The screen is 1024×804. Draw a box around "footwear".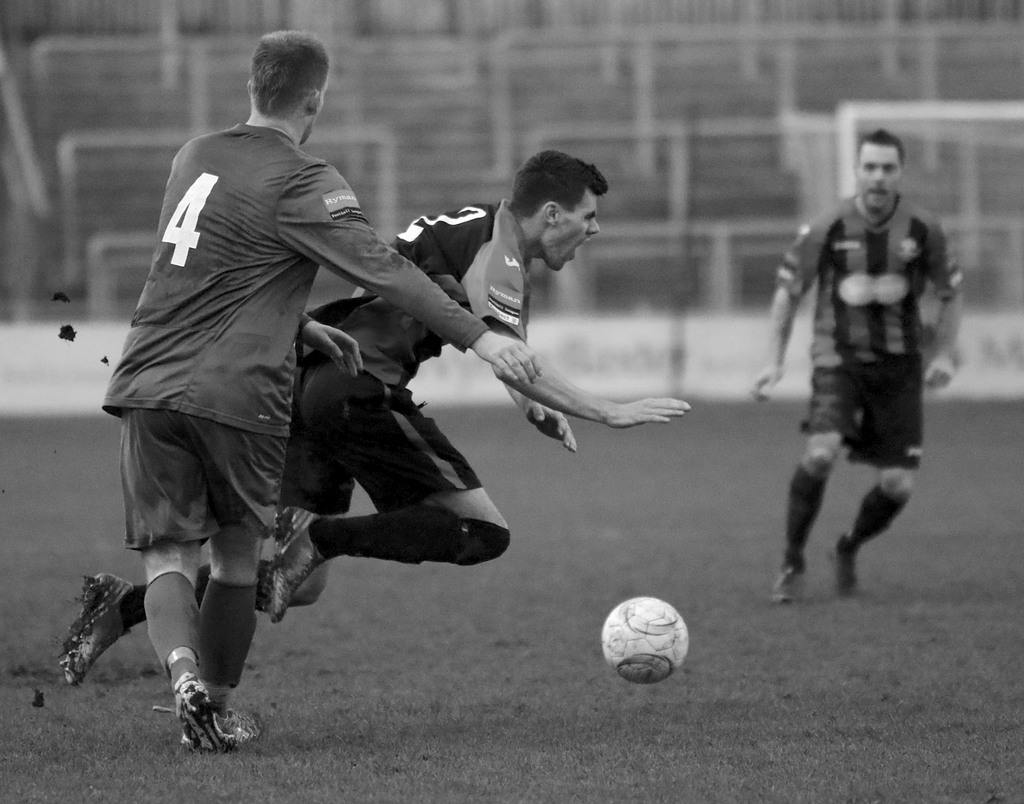
{"left": 179, "top": 705, "right": 266, "bottom": 750}.
